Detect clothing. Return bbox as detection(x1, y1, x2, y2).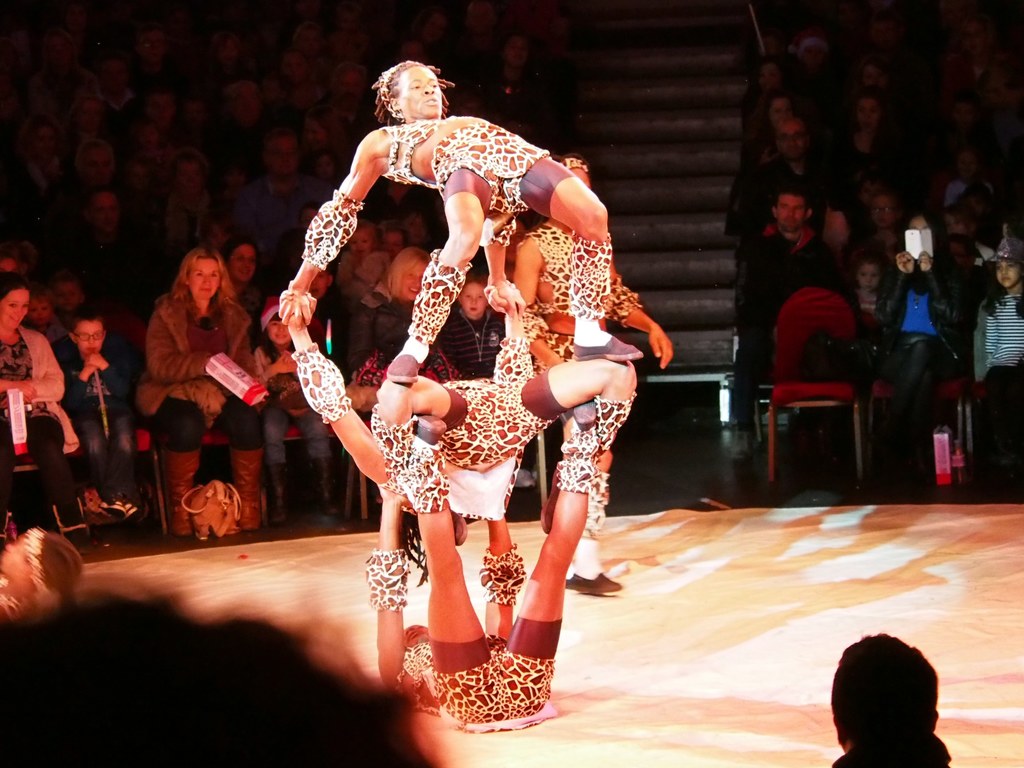
detection(432, 305, 505, 385).
